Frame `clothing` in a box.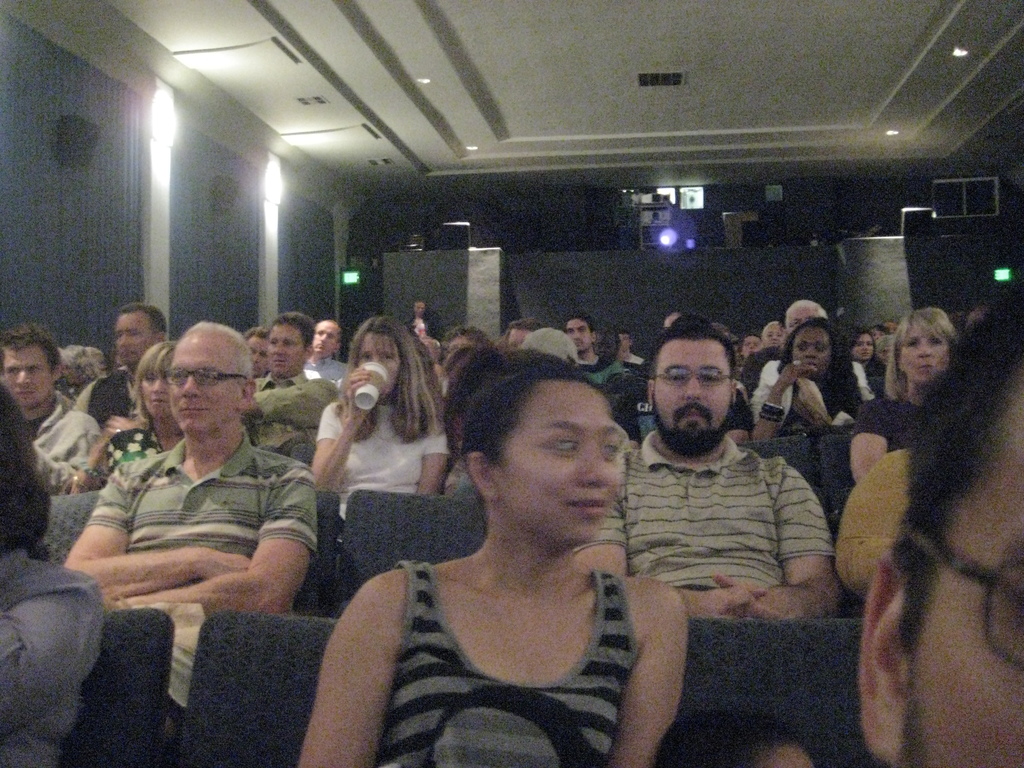
584:347:627:390.
